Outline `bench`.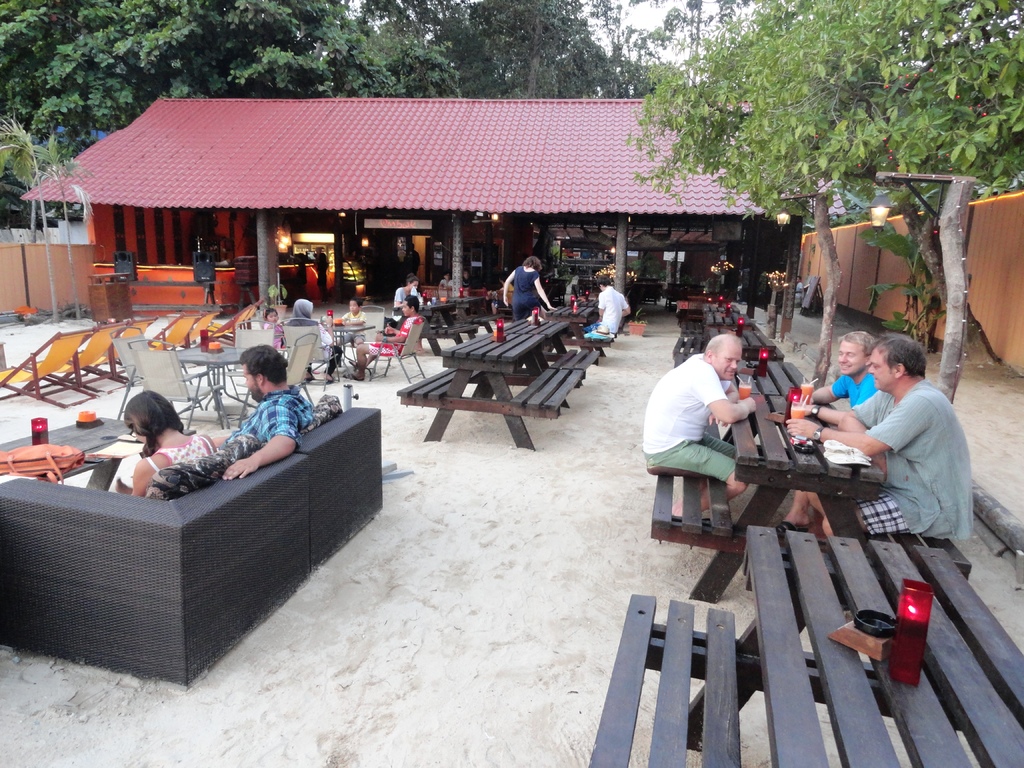
Outline: left=566, top=296, right=600, bottom=316.
